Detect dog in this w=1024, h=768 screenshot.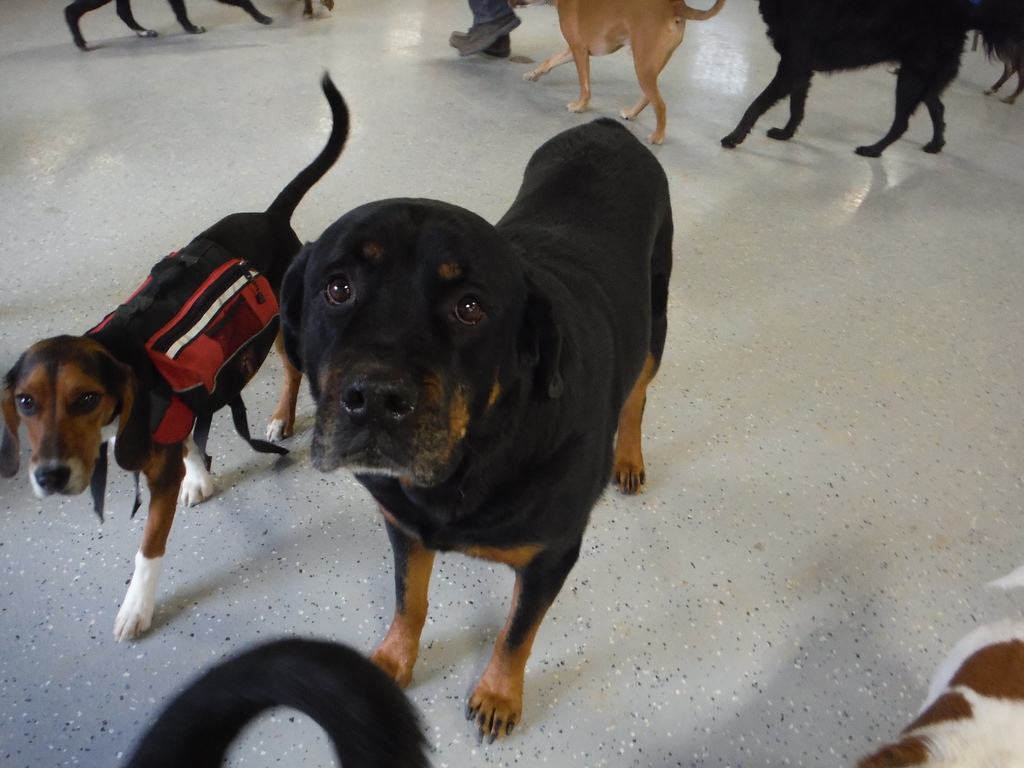
Detection: l=118, t=635, r=443, b=767.
